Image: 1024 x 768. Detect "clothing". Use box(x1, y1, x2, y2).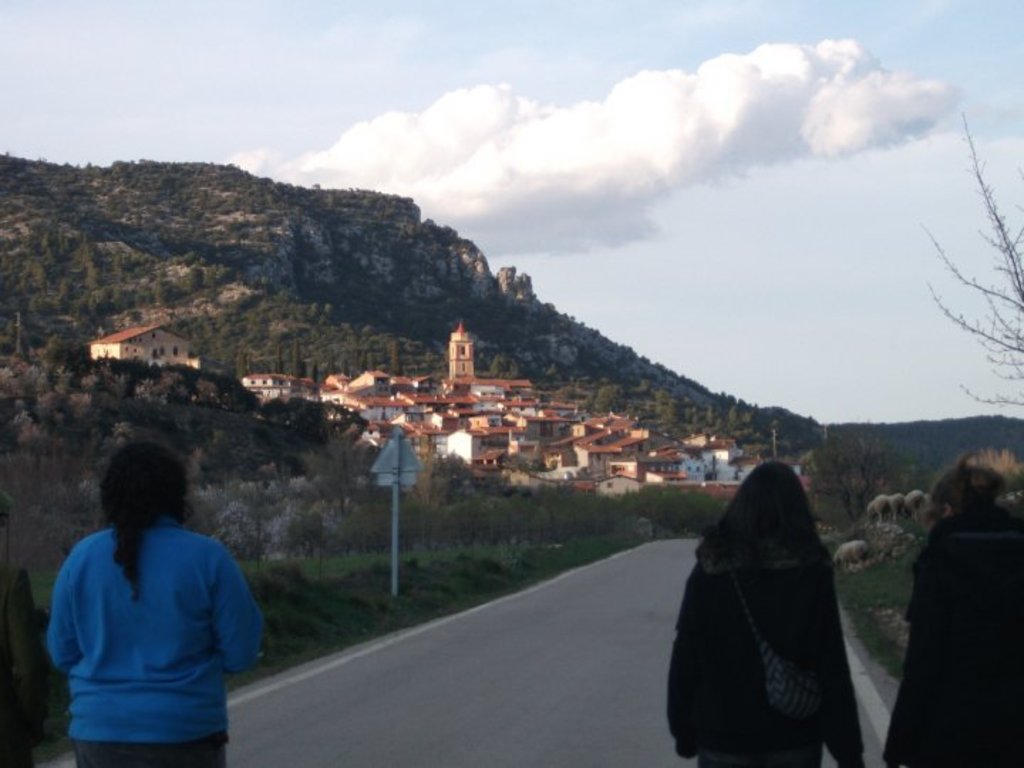
box(676, 546, 855, 767).
